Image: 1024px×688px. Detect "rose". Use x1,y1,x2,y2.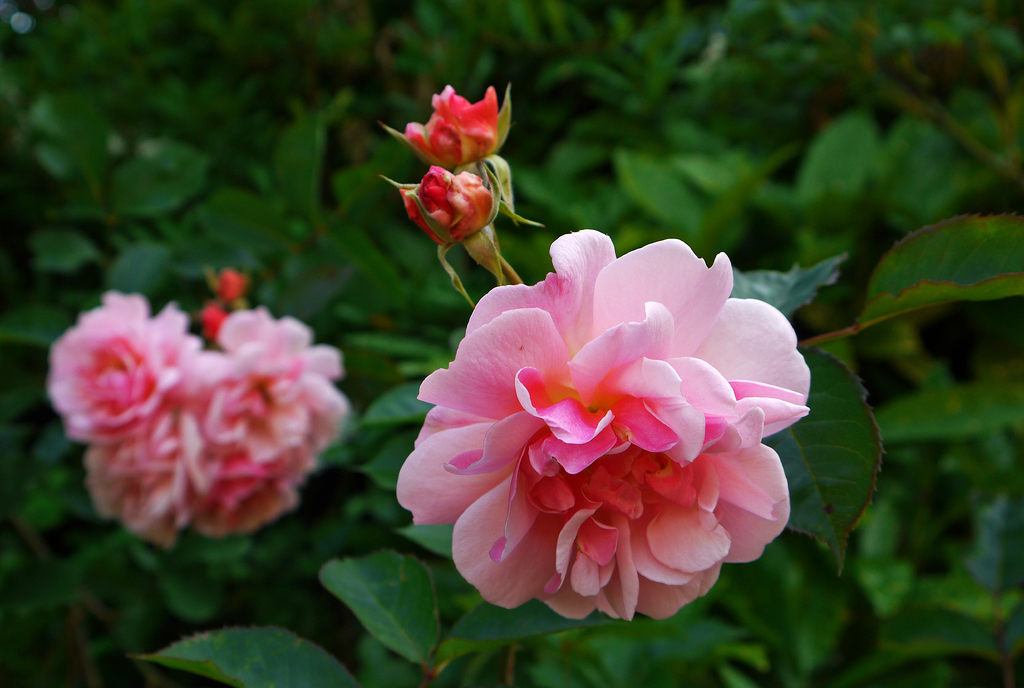
182,302,353,460.
